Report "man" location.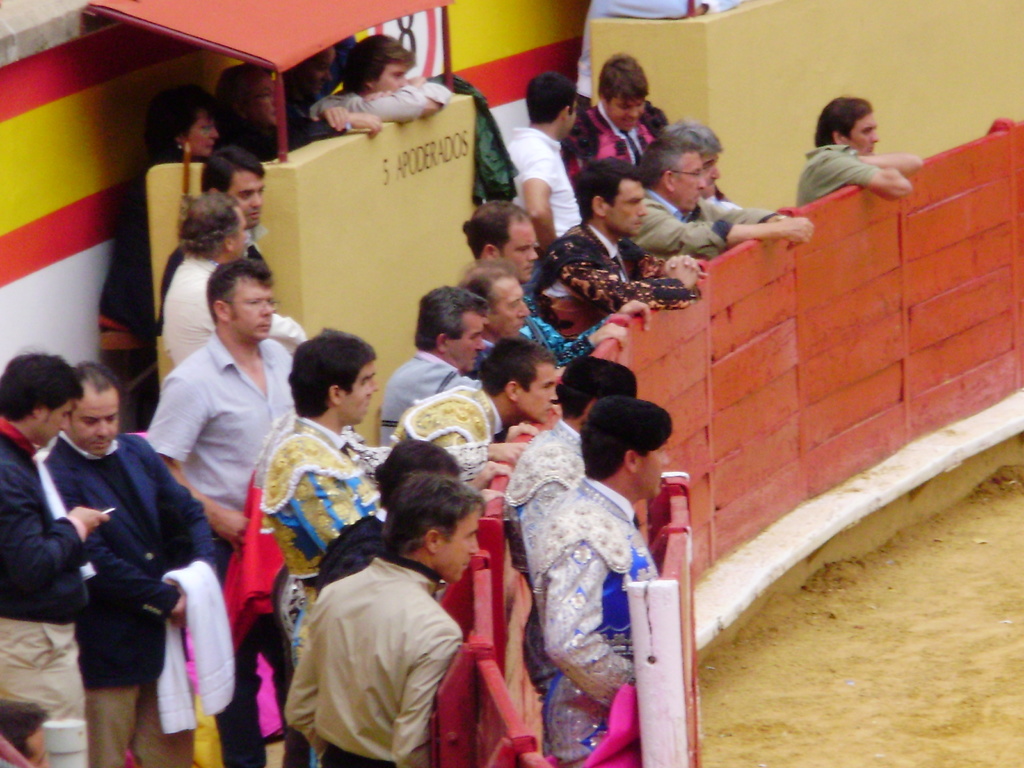
Report: rect(0, 348, 111, 766).
